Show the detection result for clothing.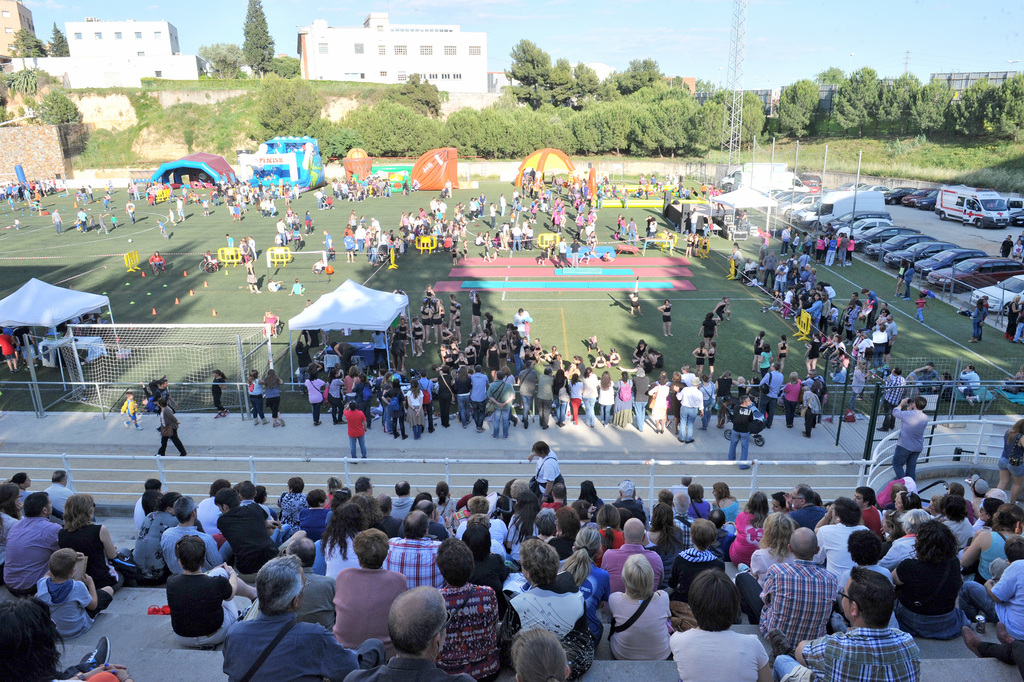
[x1=342, y1=408, x2=366, y2=459].
